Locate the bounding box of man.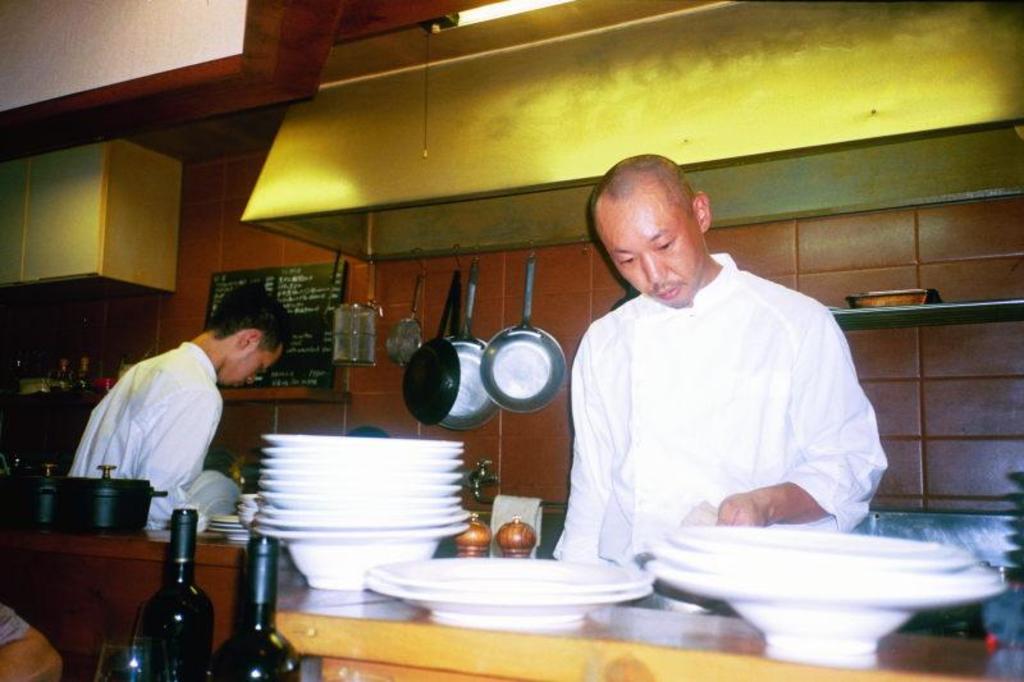
Bounding box: (552,156,887,617).
